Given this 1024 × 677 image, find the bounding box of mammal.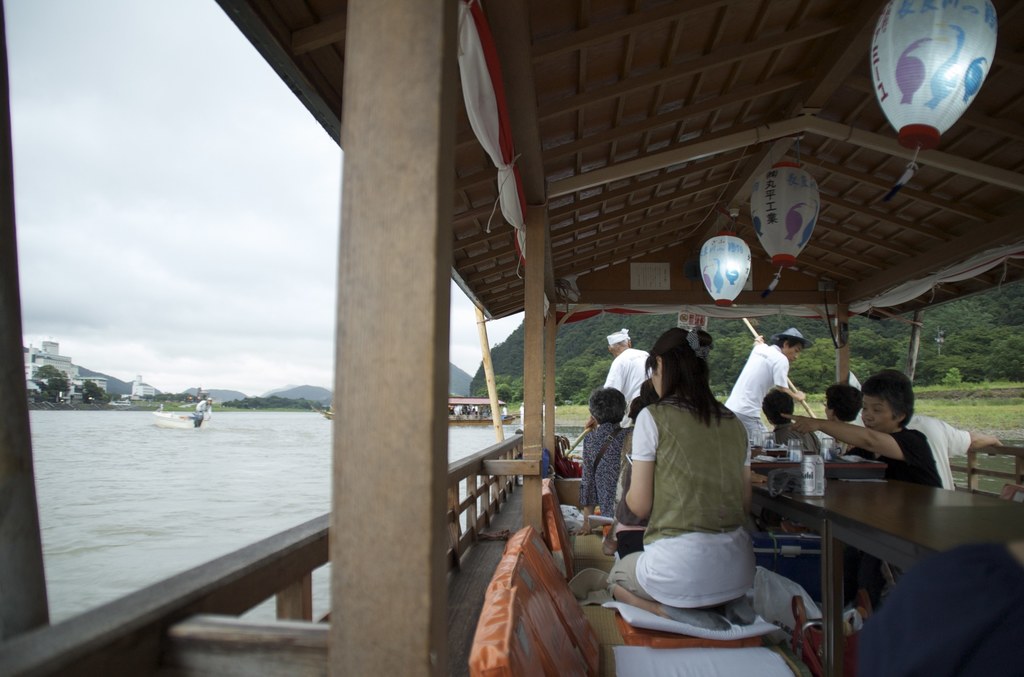
locate(518, 400, 525, 429).
